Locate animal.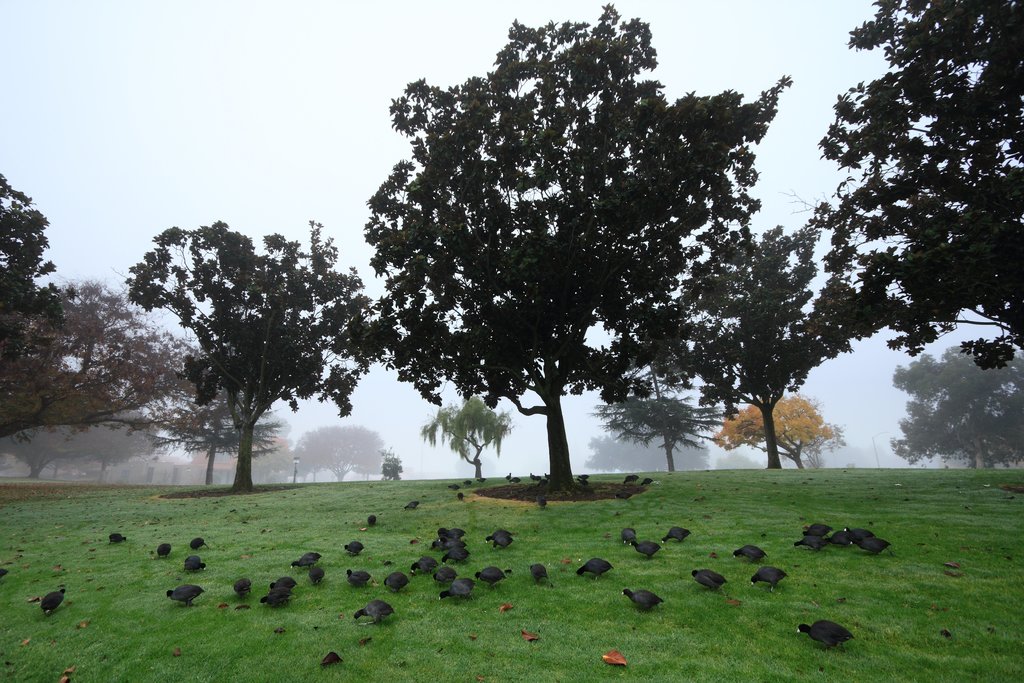
Bounding box: Rect(621, 586, 666, 612).
